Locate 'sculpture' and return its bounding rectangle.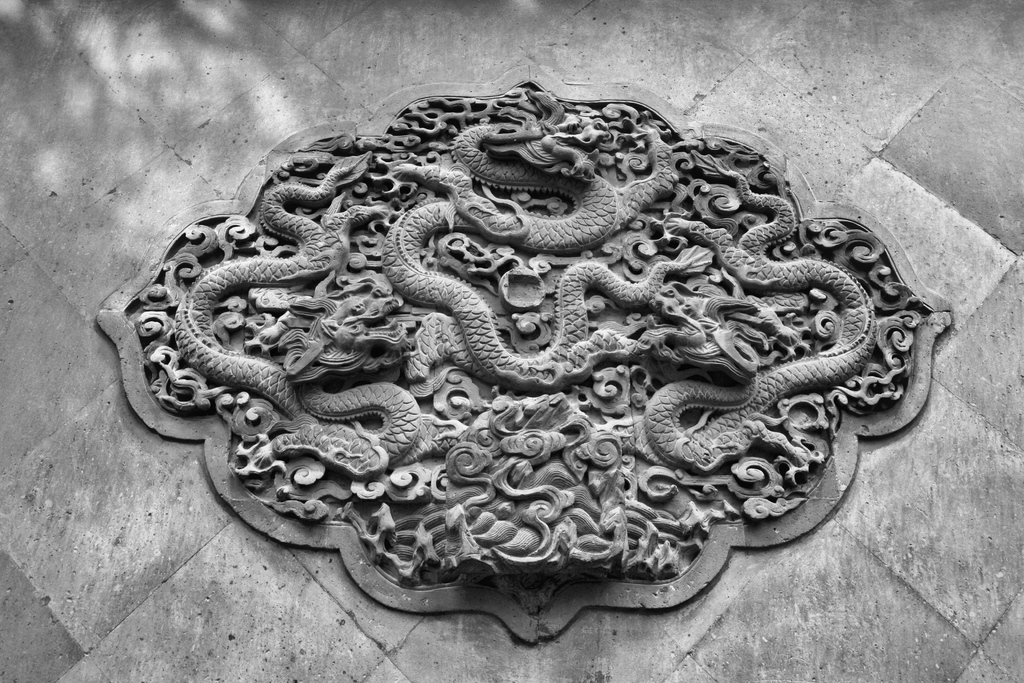
[left=120, top=86, right=991, bottom=671].
